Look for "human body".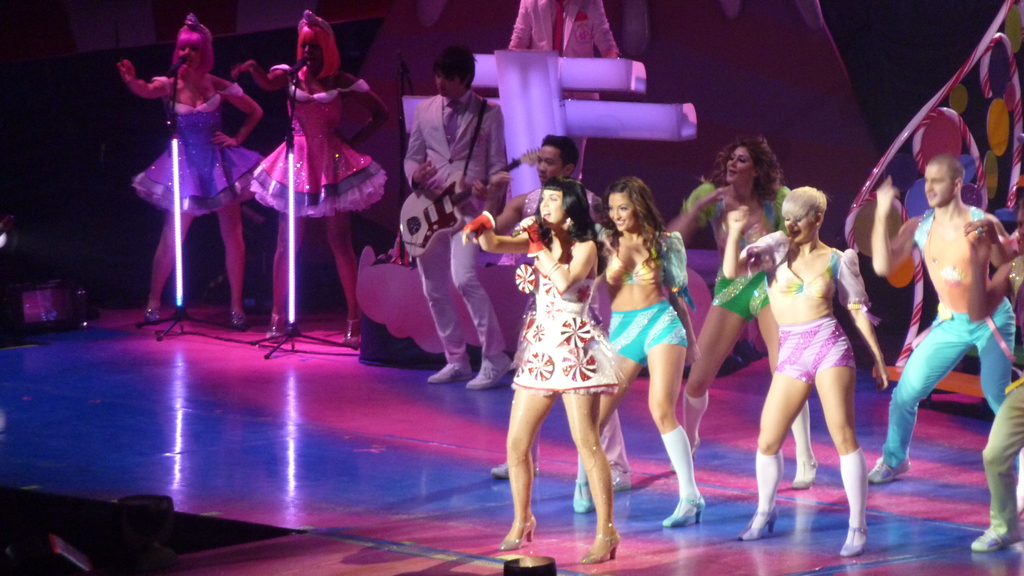
Found: [x1=962, y1=231, x2=1023, y2=555].
